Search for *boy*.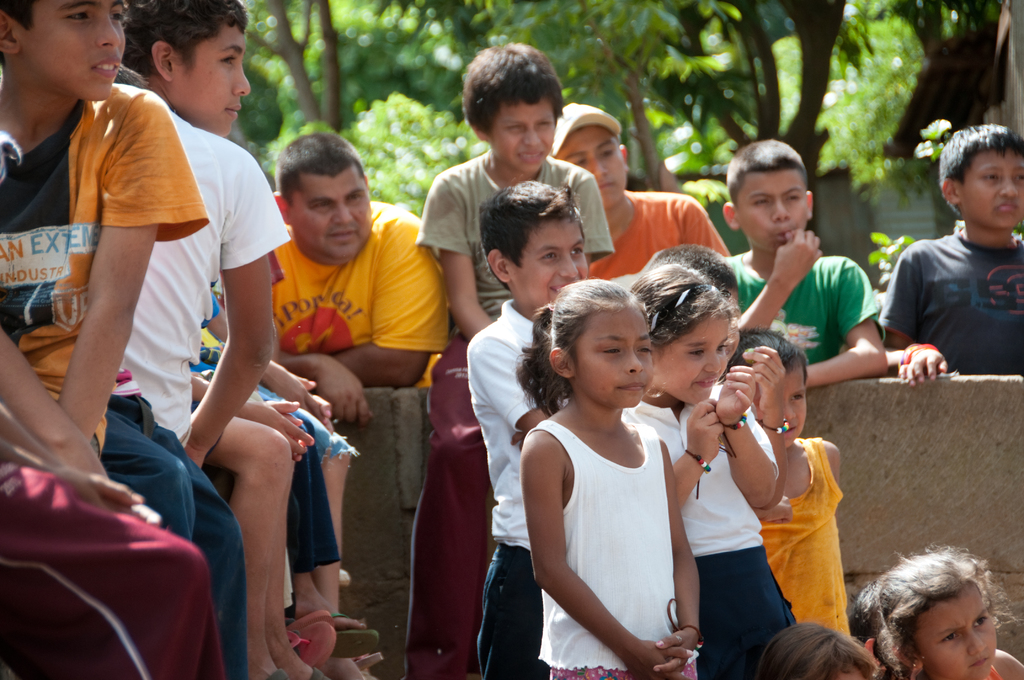
Found at (x1=727, y1=330, x2=852, y2=636).
